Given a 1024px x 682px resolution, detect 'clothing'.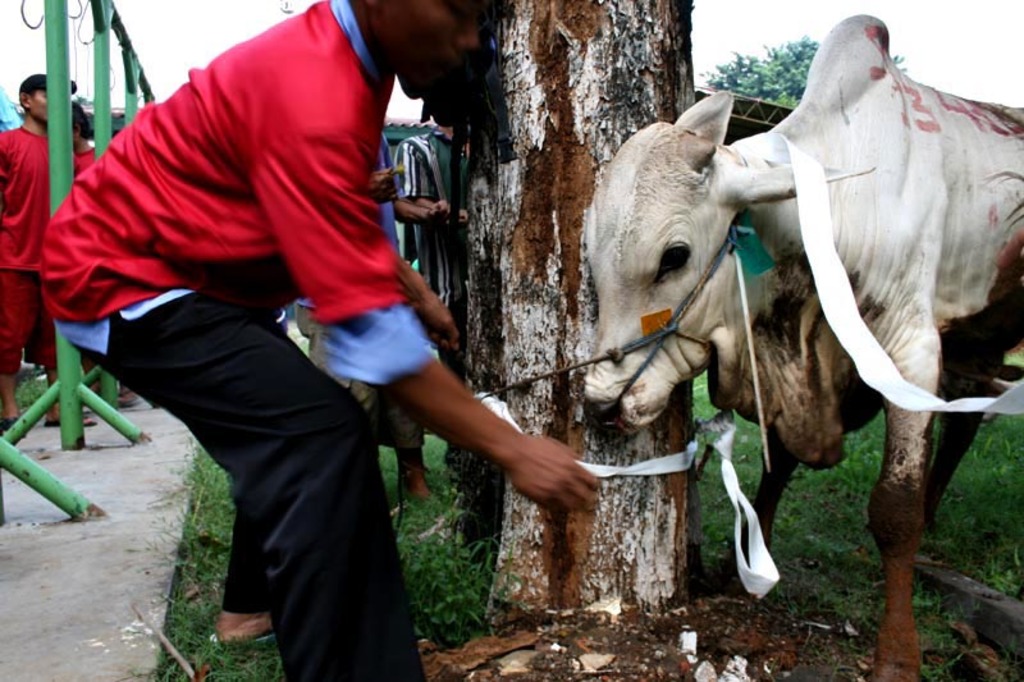
(0,120,77,376).
